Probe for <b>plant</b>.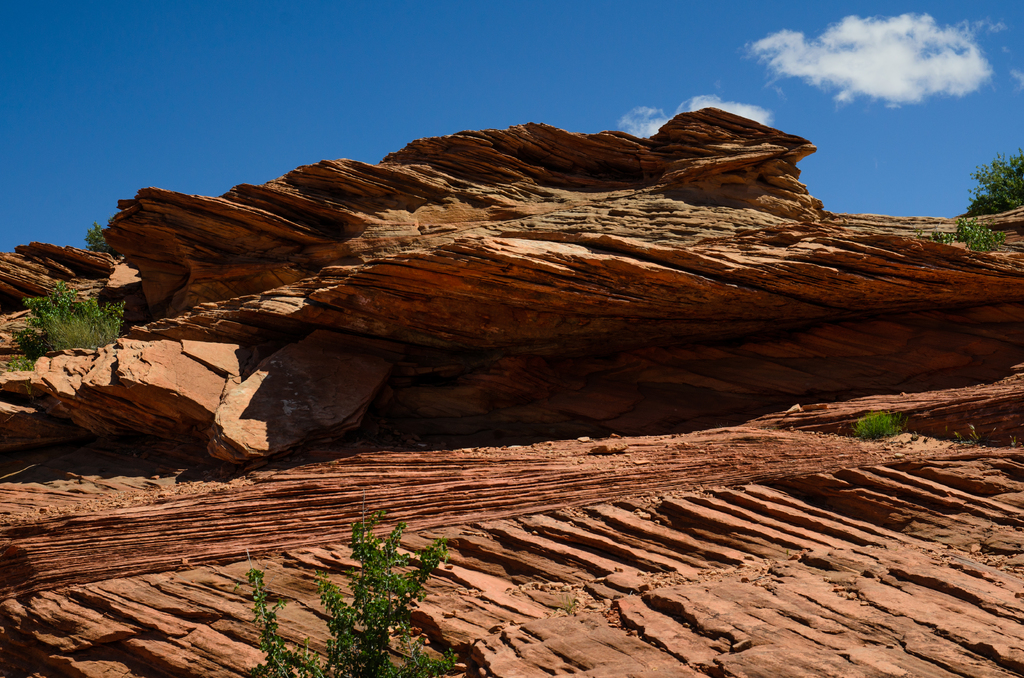
Probe result: Rect(845, 399, 918, 444).
